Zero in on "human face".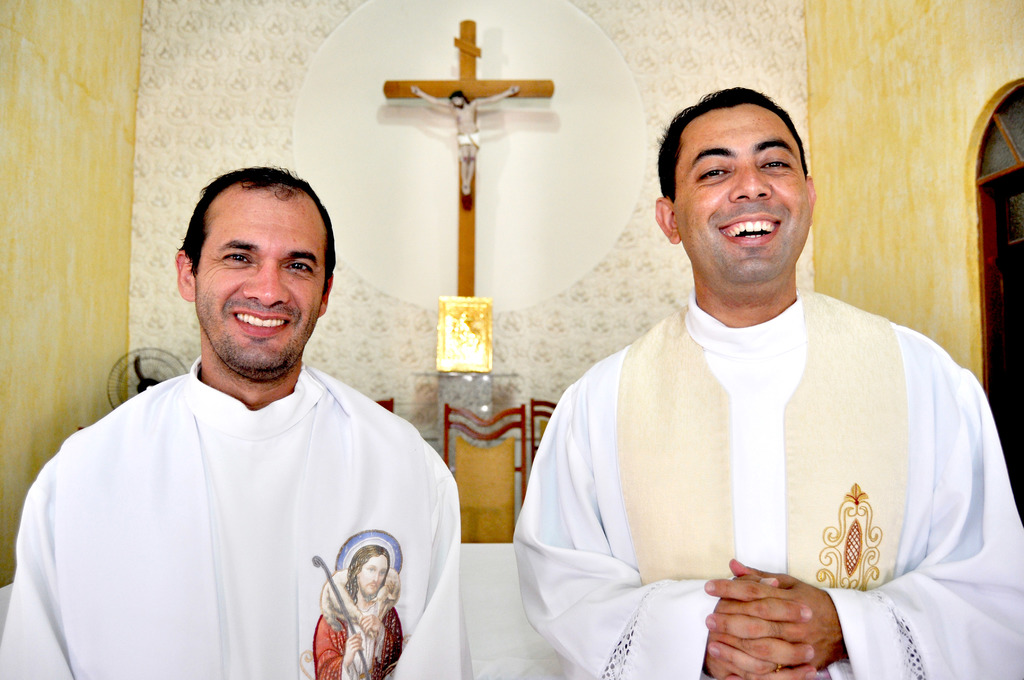
Zeroed in: left=195, top=188, right=325, bottom=369.
